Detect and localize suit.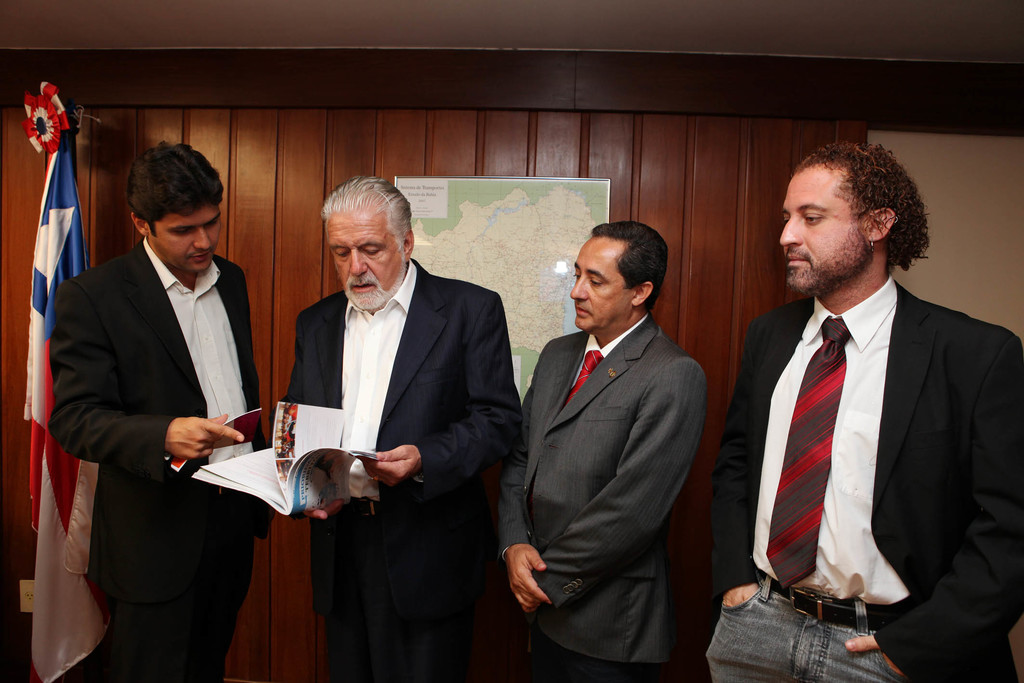
Localized at (x1=47, y1=237, x2=262, y2=682).
